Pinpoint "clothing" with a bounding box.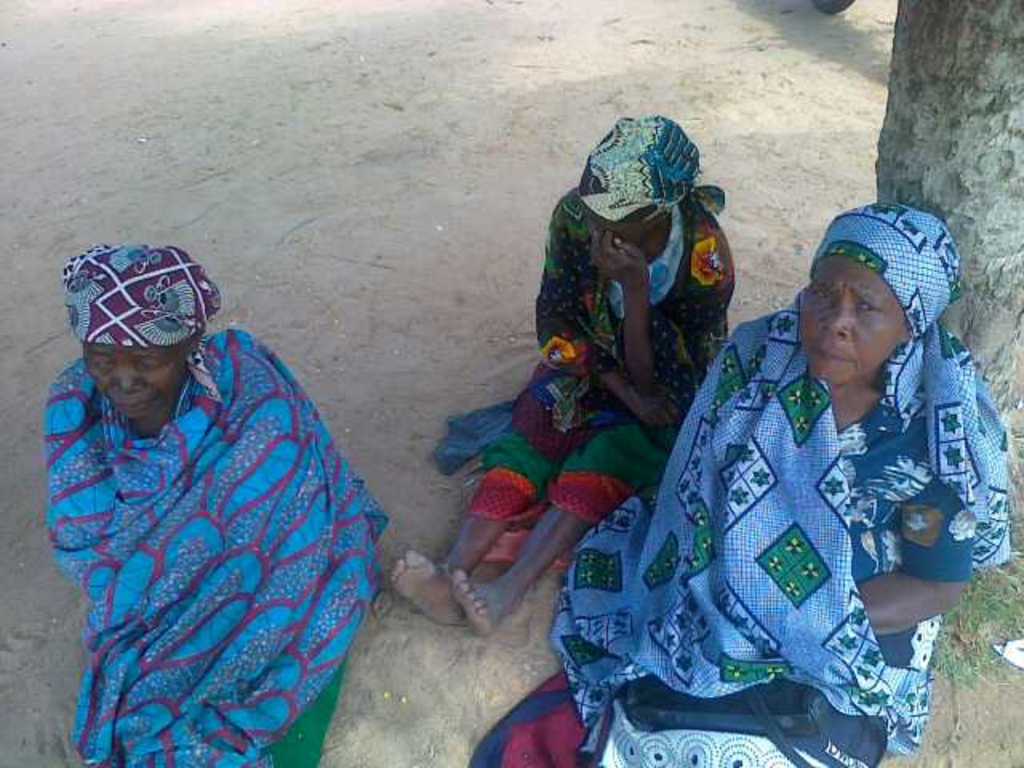
box=[27, 277, 376, 760].
